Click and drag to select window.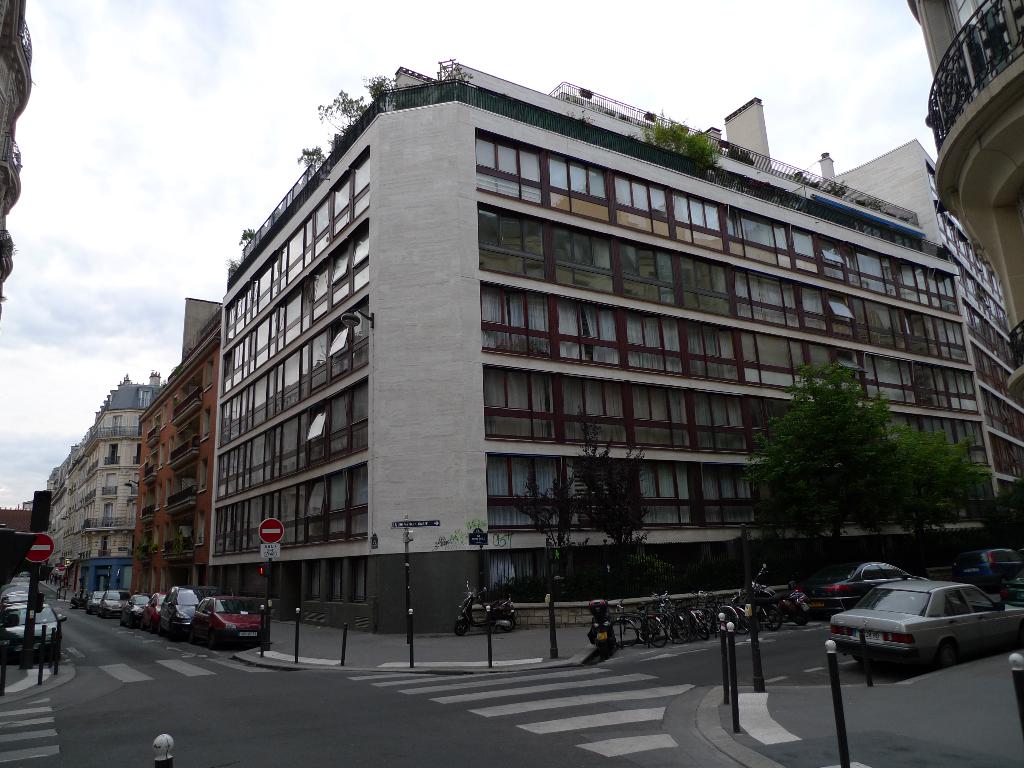
Selection: (283,413,300,473).
